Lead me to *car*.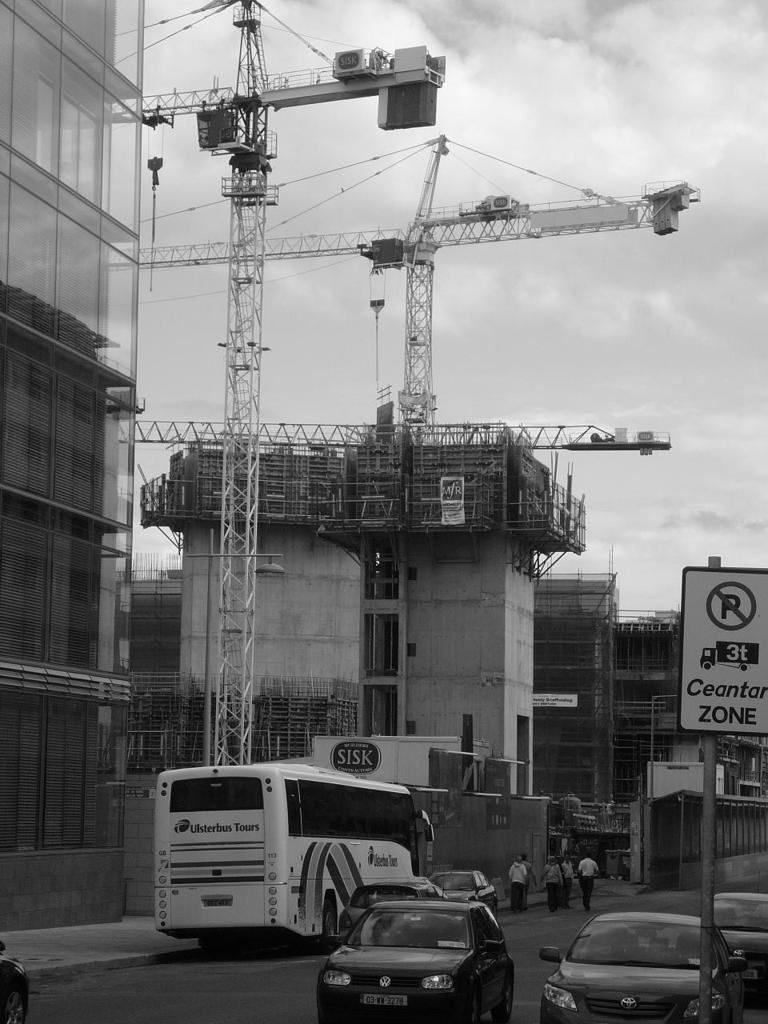
Lead to bbox=[710, 894, 767, 995].
